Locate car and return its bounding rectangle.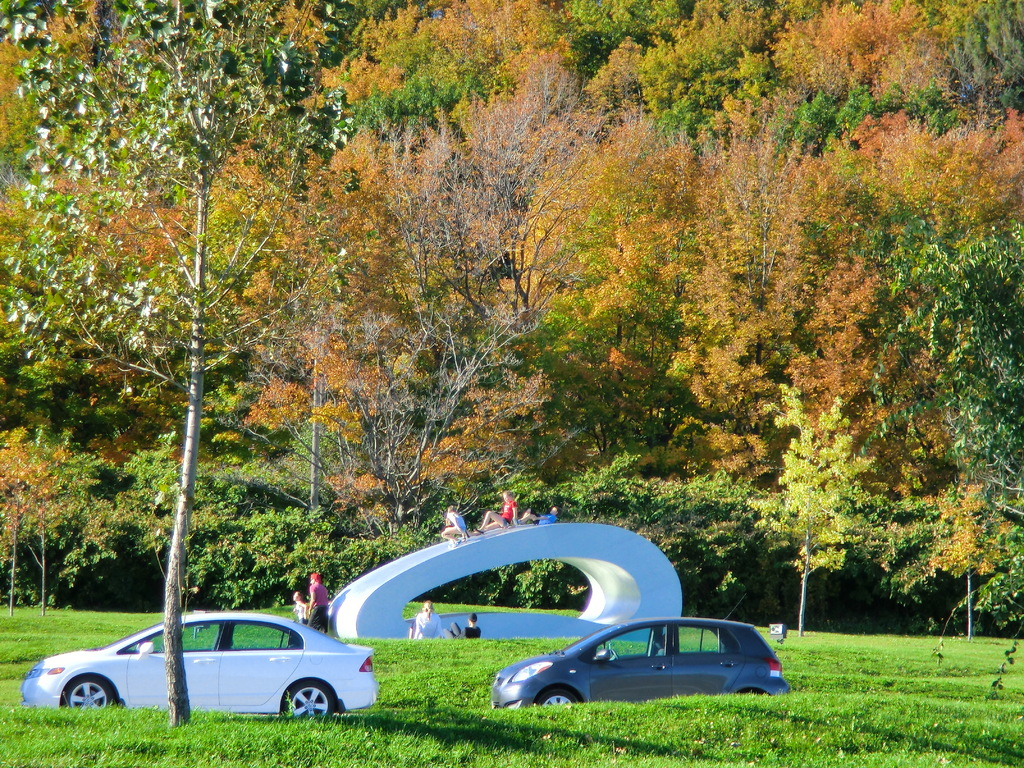
rect(492, 593, 792, 712).
